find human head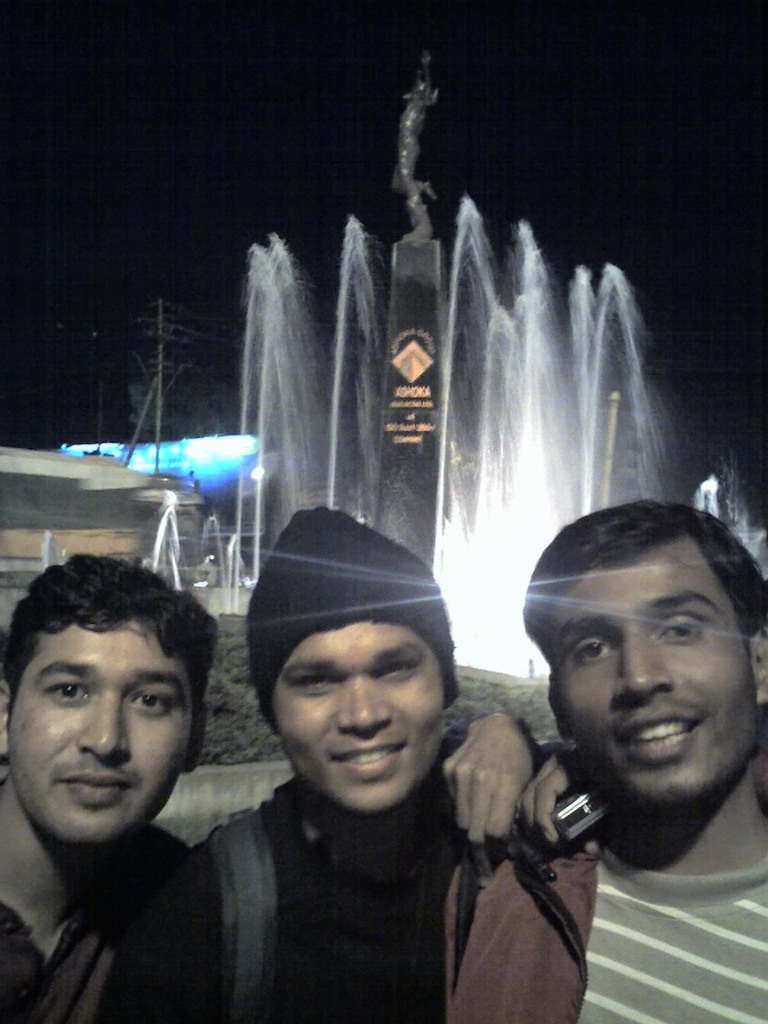
(x1=244, y1=511, x2=461, y2=818)
